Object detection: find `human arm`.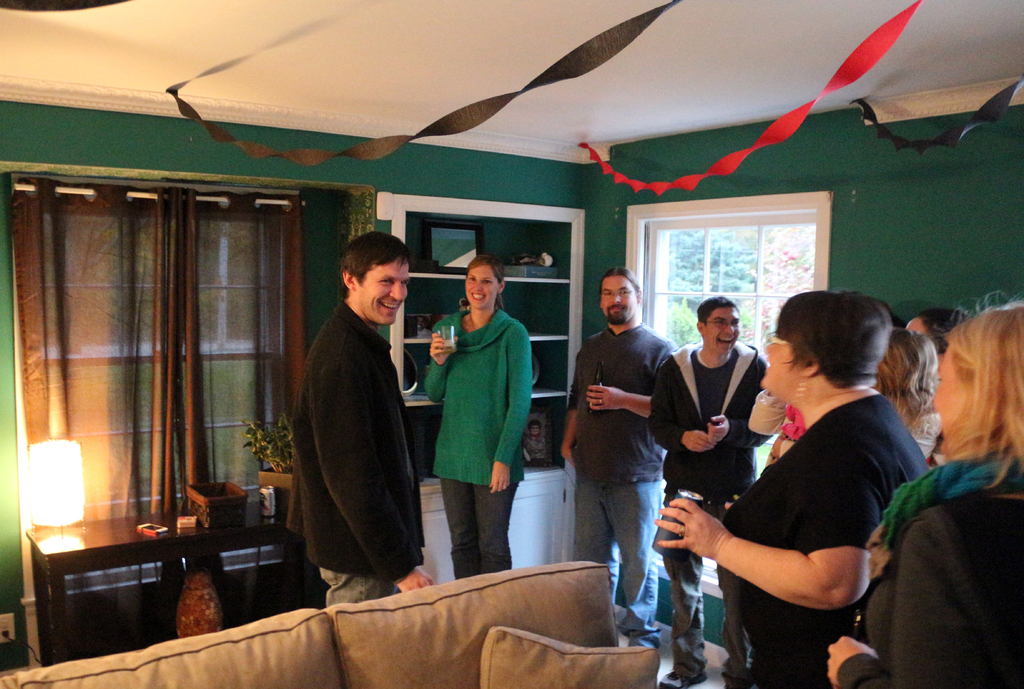
select_region(540, 342, 592, 474).
